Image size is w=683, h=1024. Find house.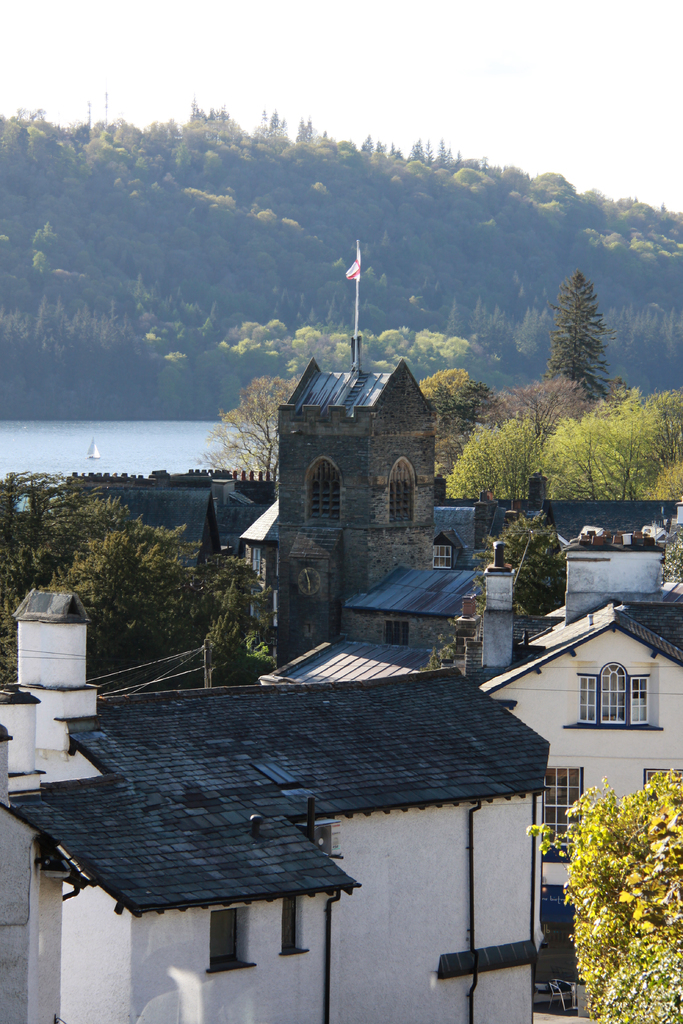
[1,593,95,1023].
